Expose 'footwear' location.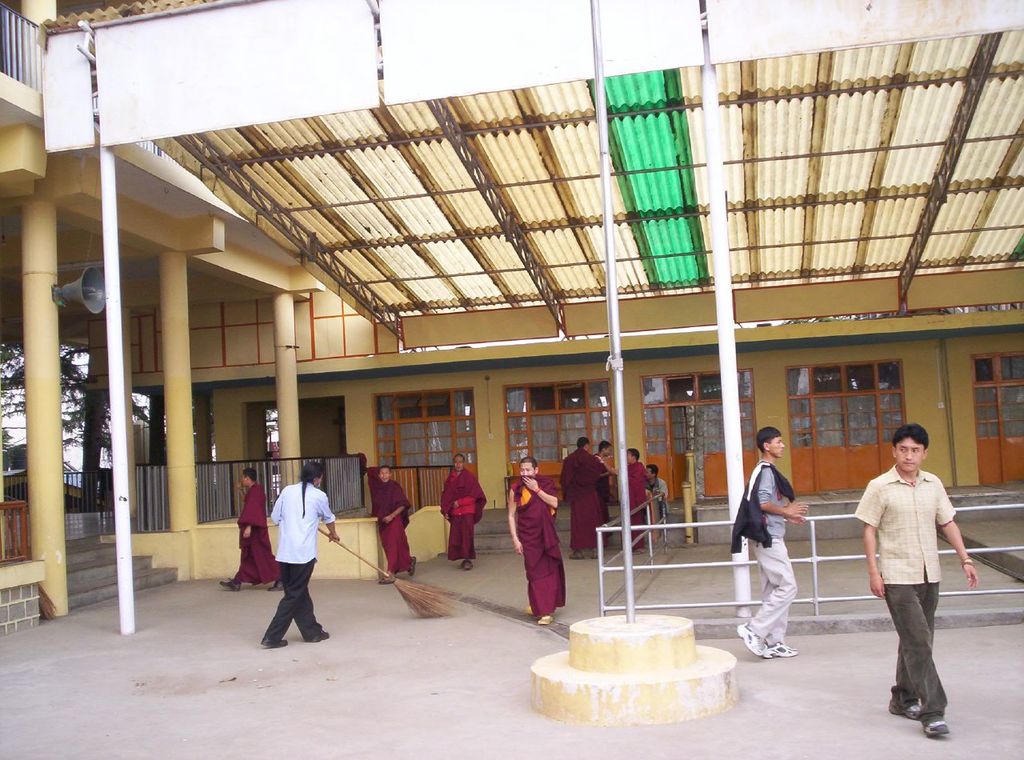
Exposed at [left=408, top=555, right=420, bottom=575].
